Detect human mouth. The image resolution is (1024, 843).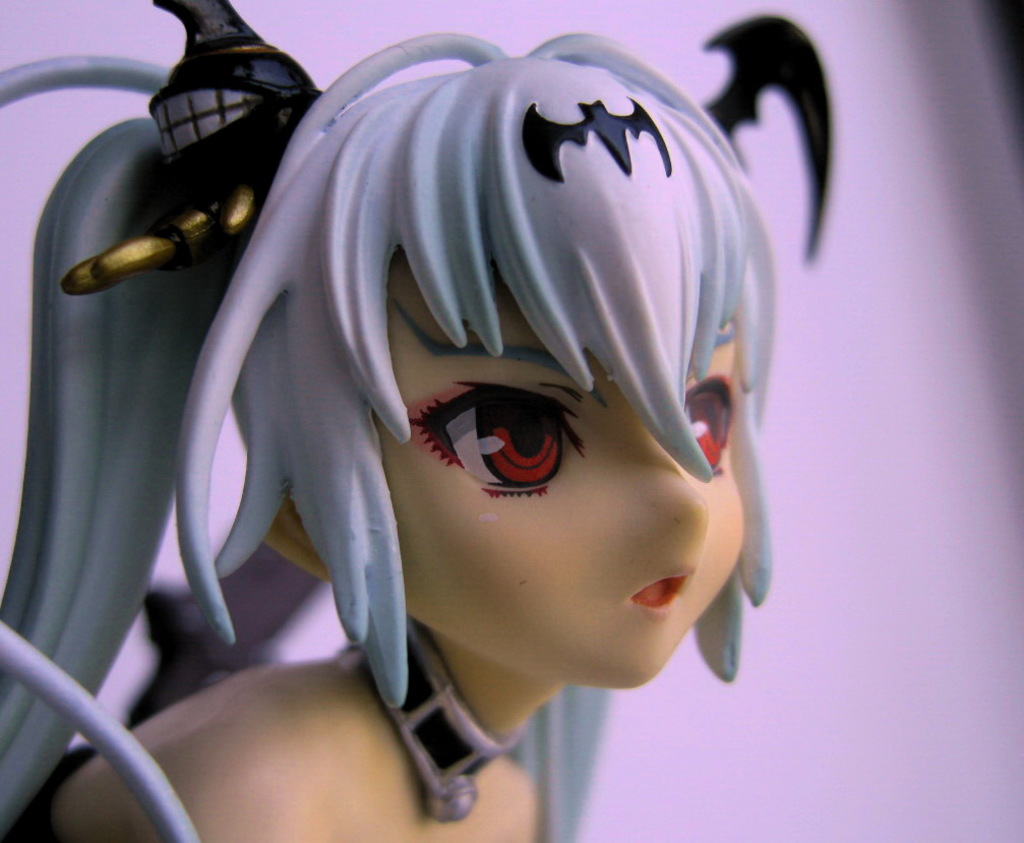
(625, 563, 698, 627).
